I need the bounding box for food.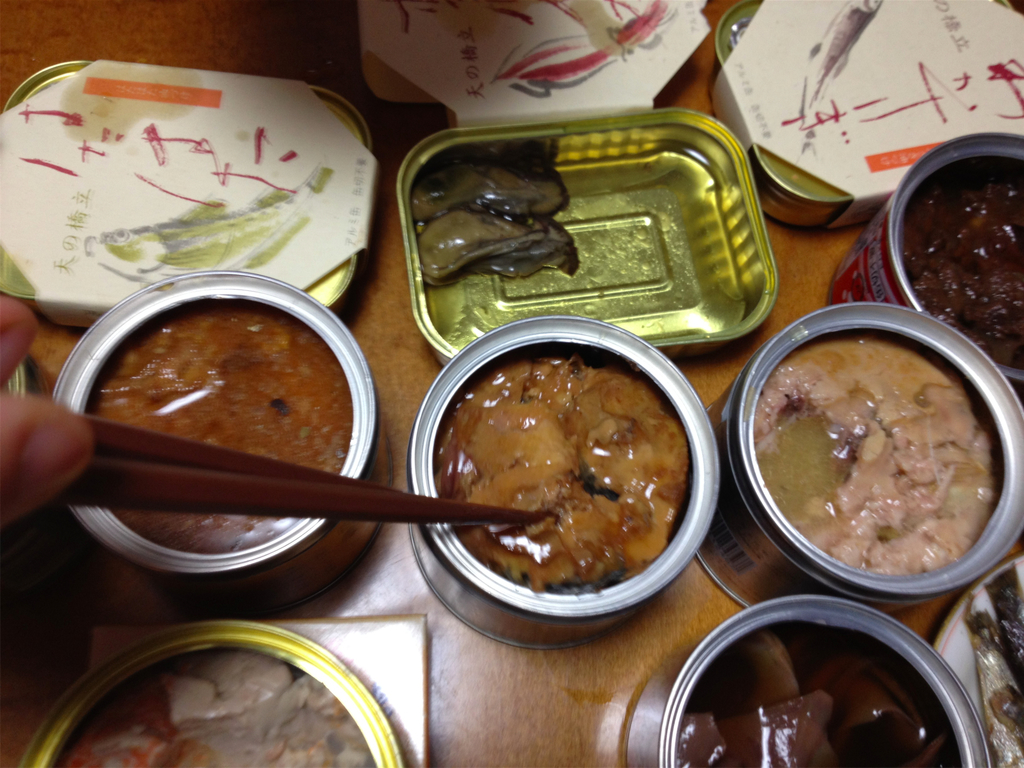
Here it is: (x1=44, y1=646, x2=374, y2=767).
